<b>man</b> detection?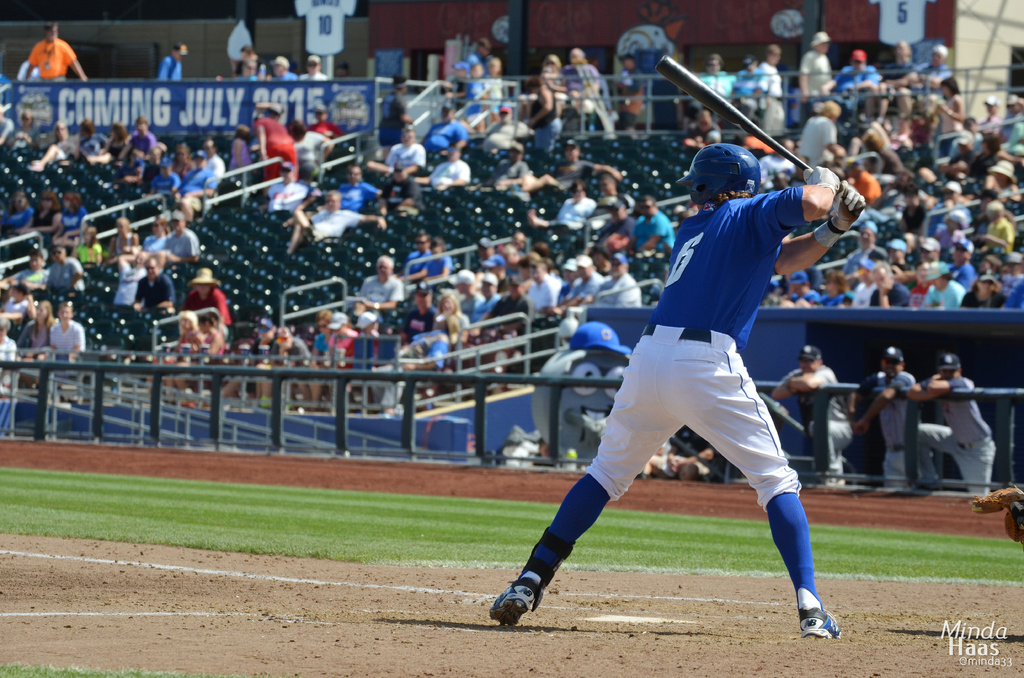
337, 167, 389, 213
